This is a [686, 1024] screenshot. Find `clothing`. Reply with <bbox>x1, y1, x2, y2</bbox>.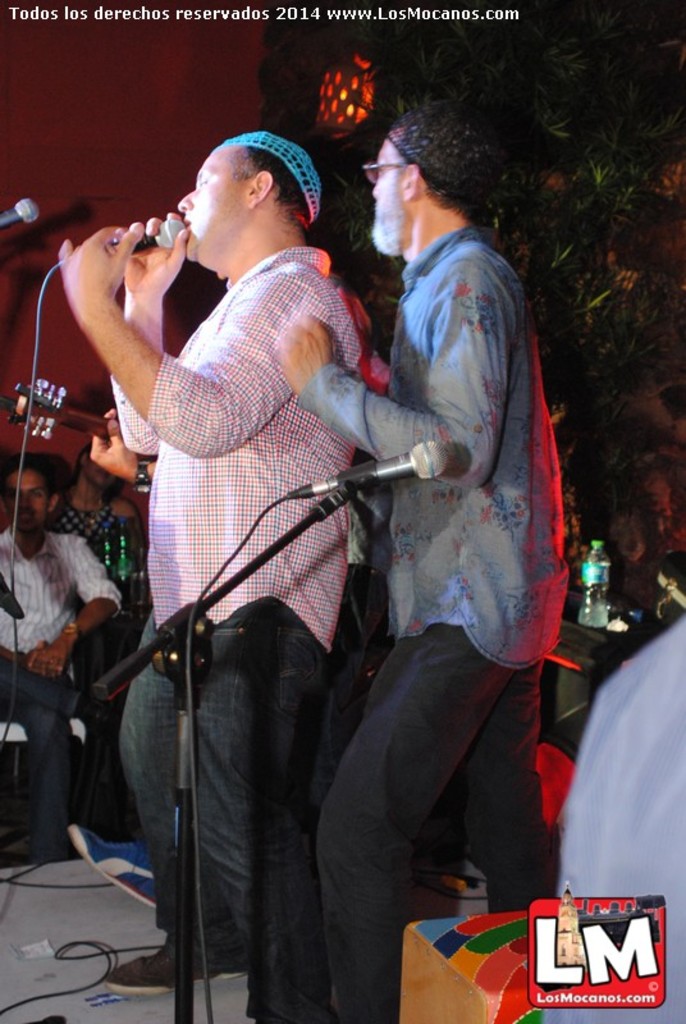
<bbox>292, 221, 568, 1023</bbox>.
